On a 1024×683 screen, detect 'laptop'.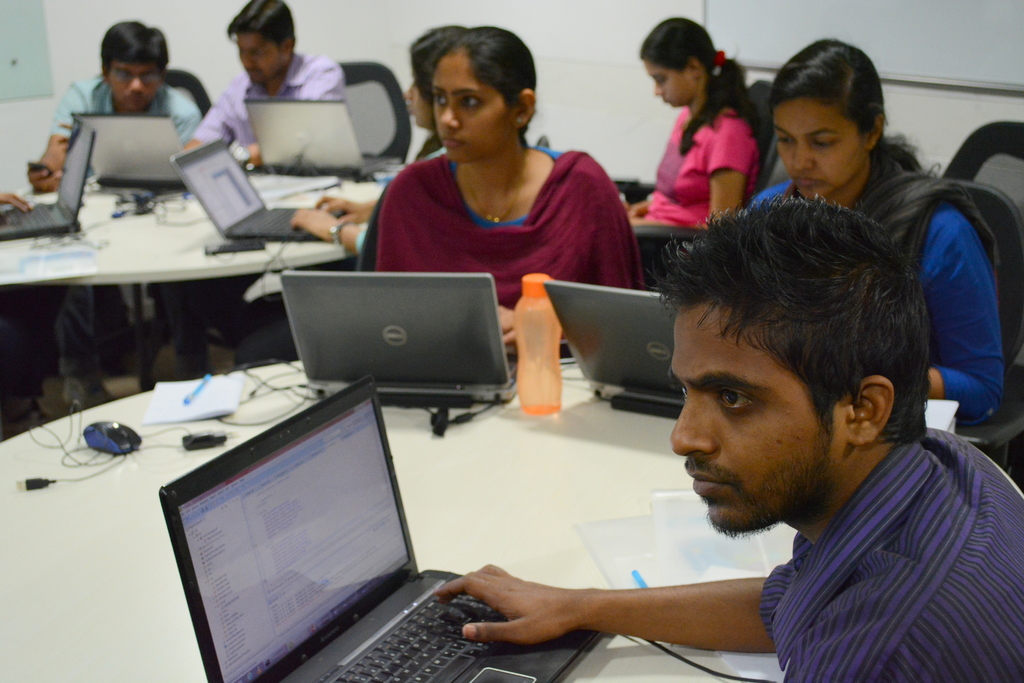
(left=263, top=272, right=524, bottom=422).
